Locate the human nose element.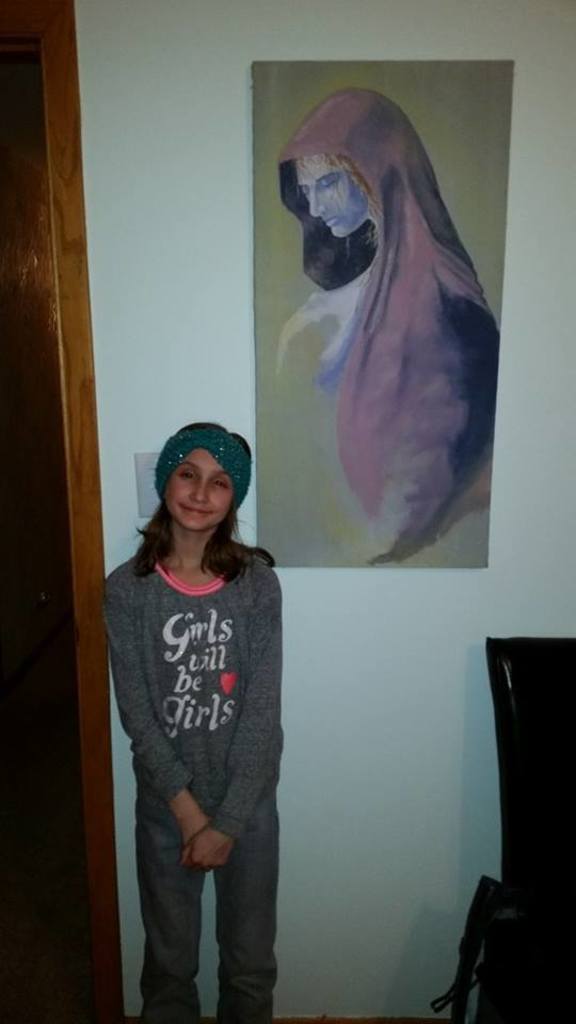
Element bbox: 189/477/212/503.
